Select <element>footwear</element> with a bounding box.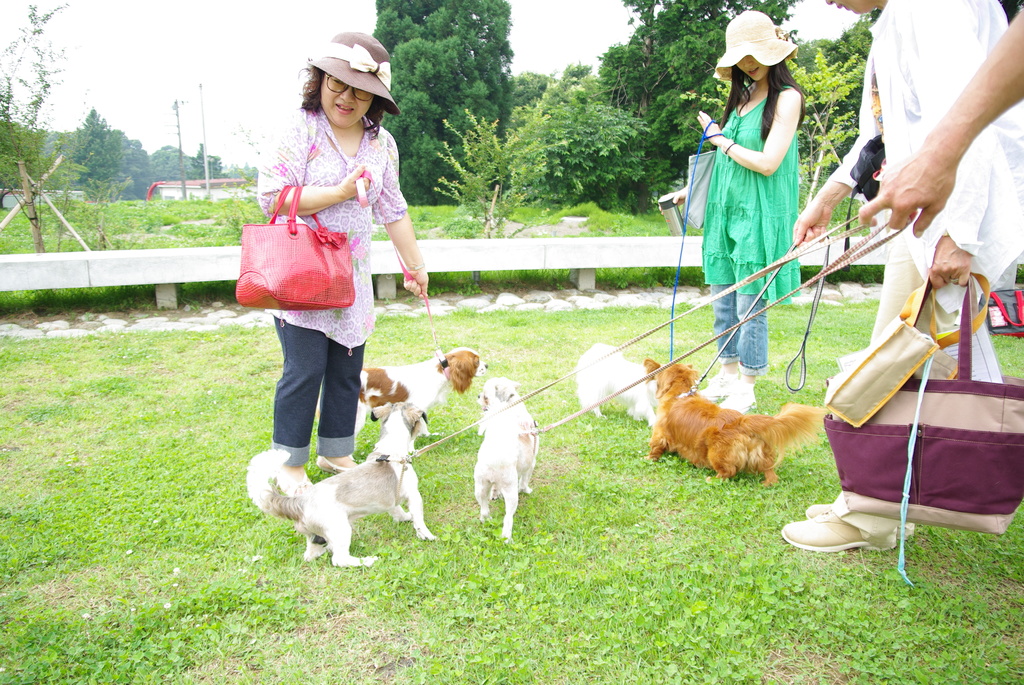
bbox=(273, 462, 312, 492).
